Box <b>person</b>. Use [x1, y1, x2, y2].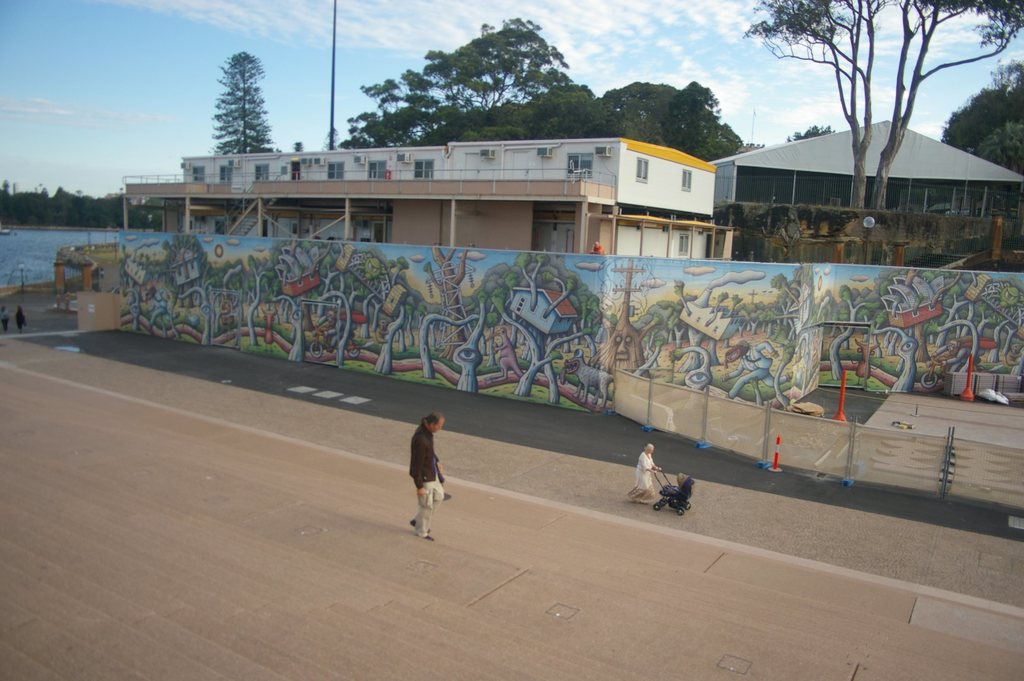
[0, 306, 8, 336].
